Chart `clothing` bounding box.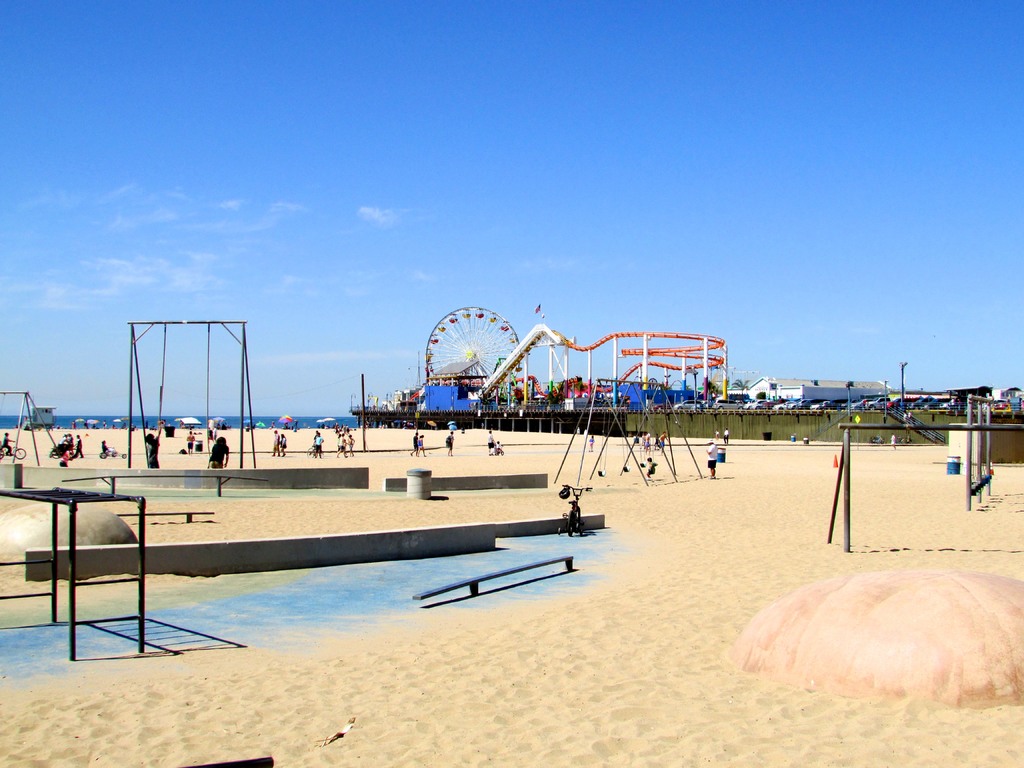
Charted: 273:431:278:452.
